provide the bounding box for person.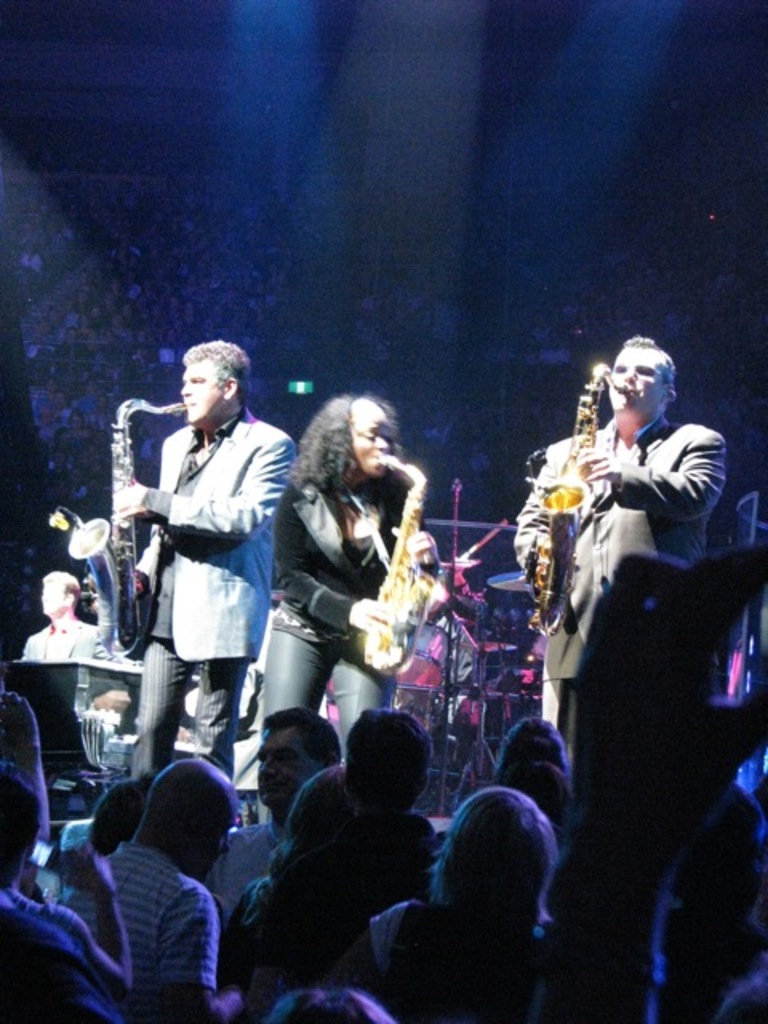
24/571/104/659.
